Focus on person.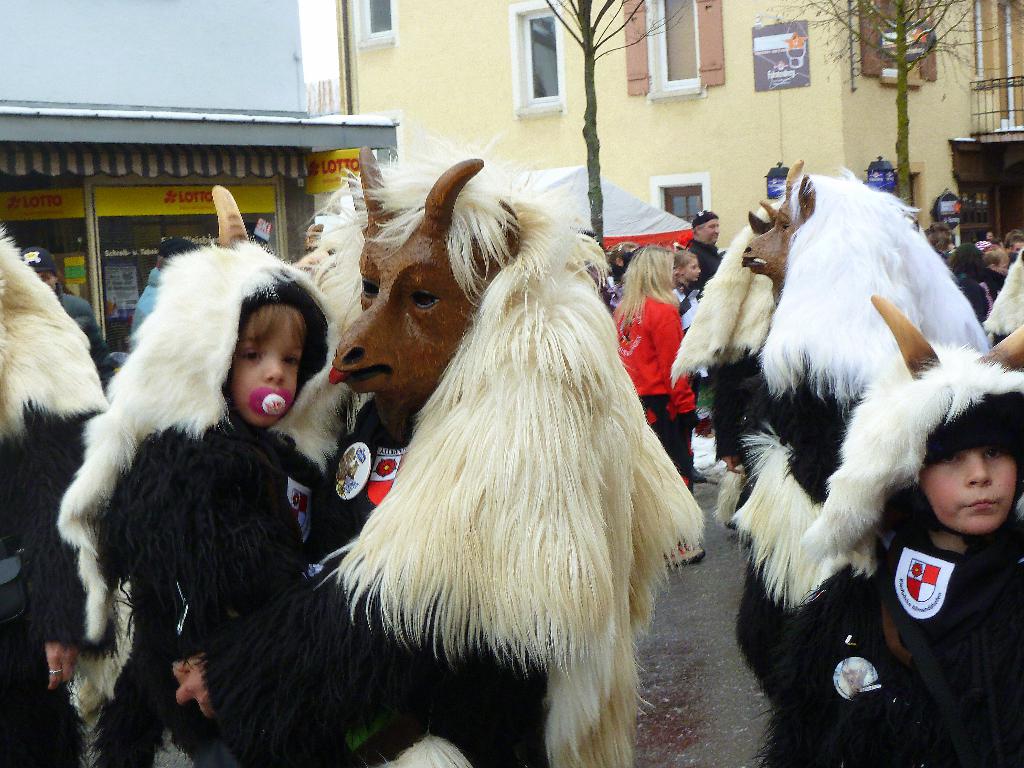
Focused at x1=689 y1=211 x2=730 y2=276.
